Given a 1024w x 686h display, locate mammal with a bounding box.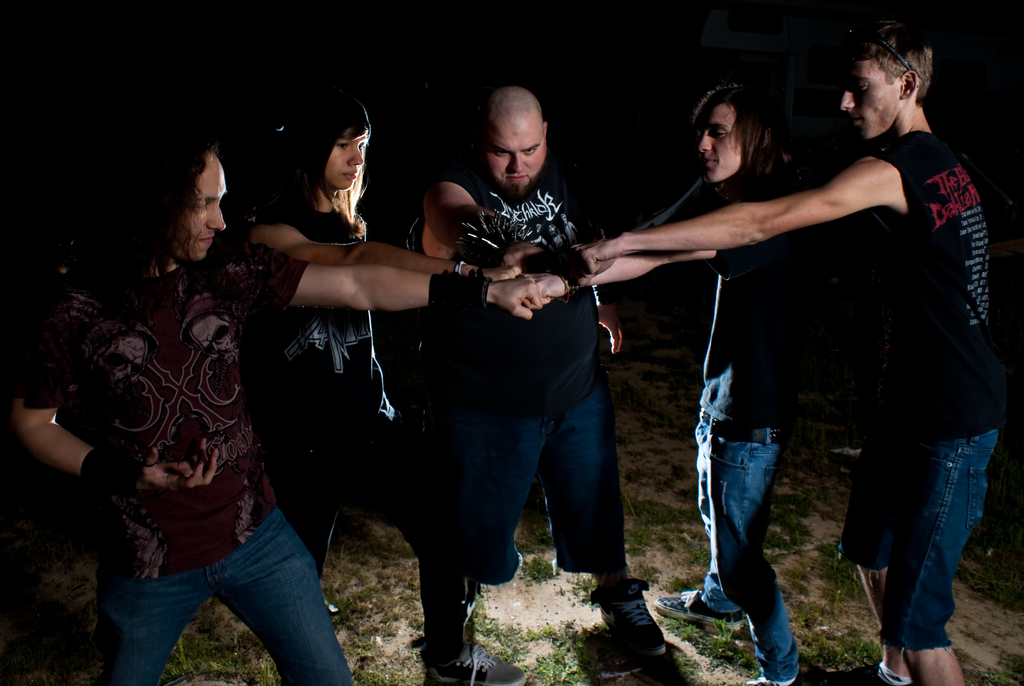
Located: pyautogui.locateOnScreen(400, 82, 669, 665).
